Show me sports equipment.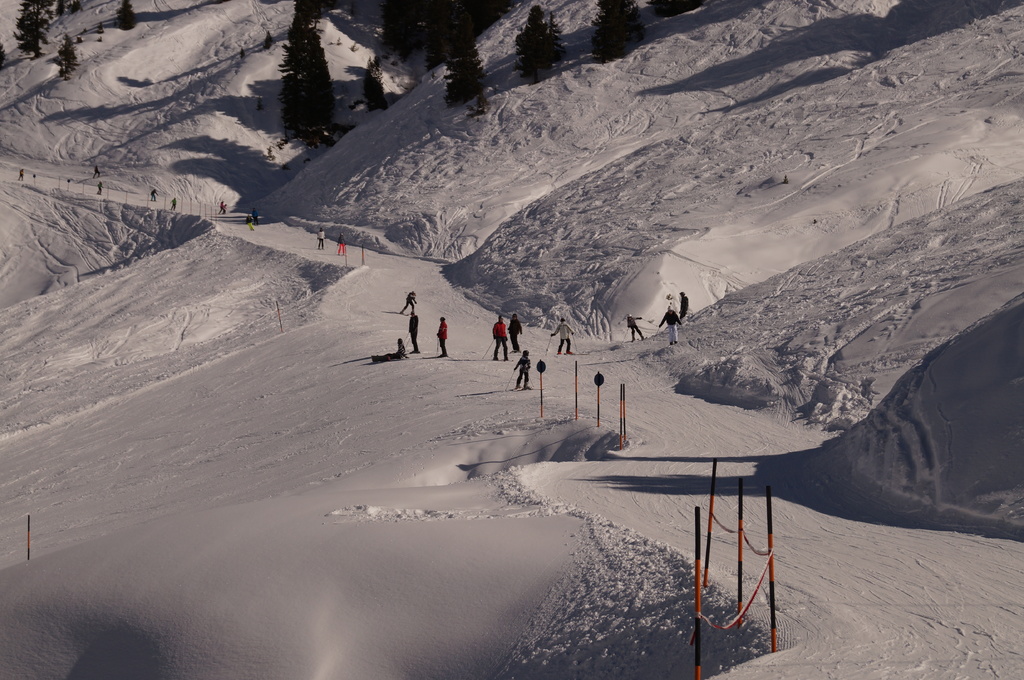
sports equipment is here: bbox=[678, 322, 689, 340].
